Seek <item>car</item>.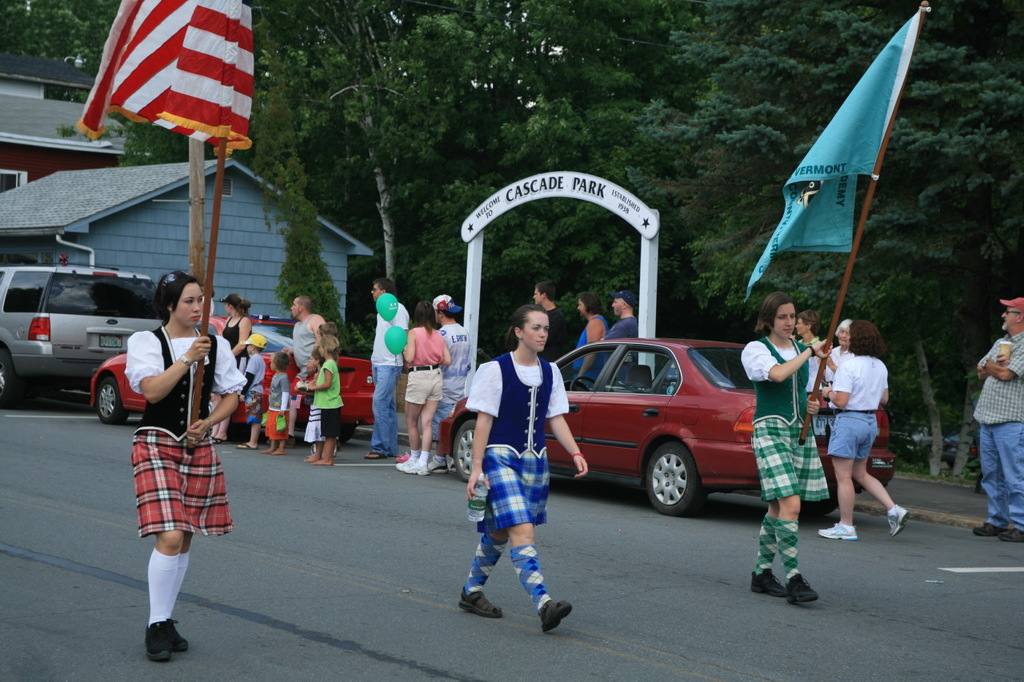
rect(435, 338, 896, 516).
